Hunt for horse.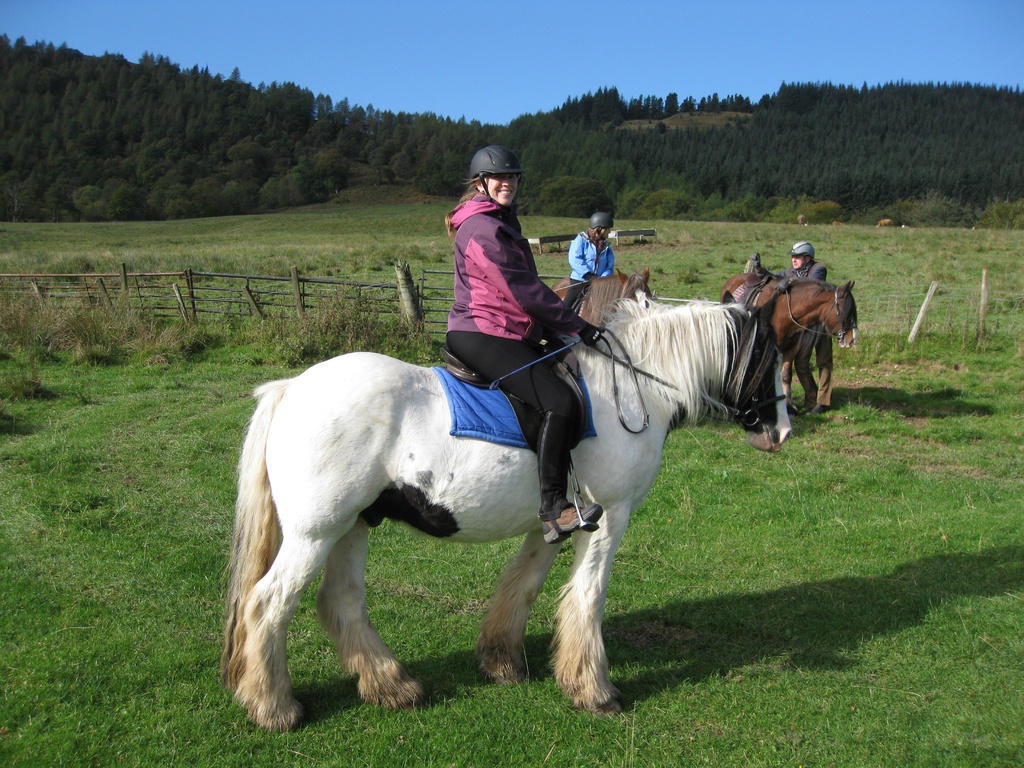
Hunted down at left=552, top=268, right=657, bottom=329.
